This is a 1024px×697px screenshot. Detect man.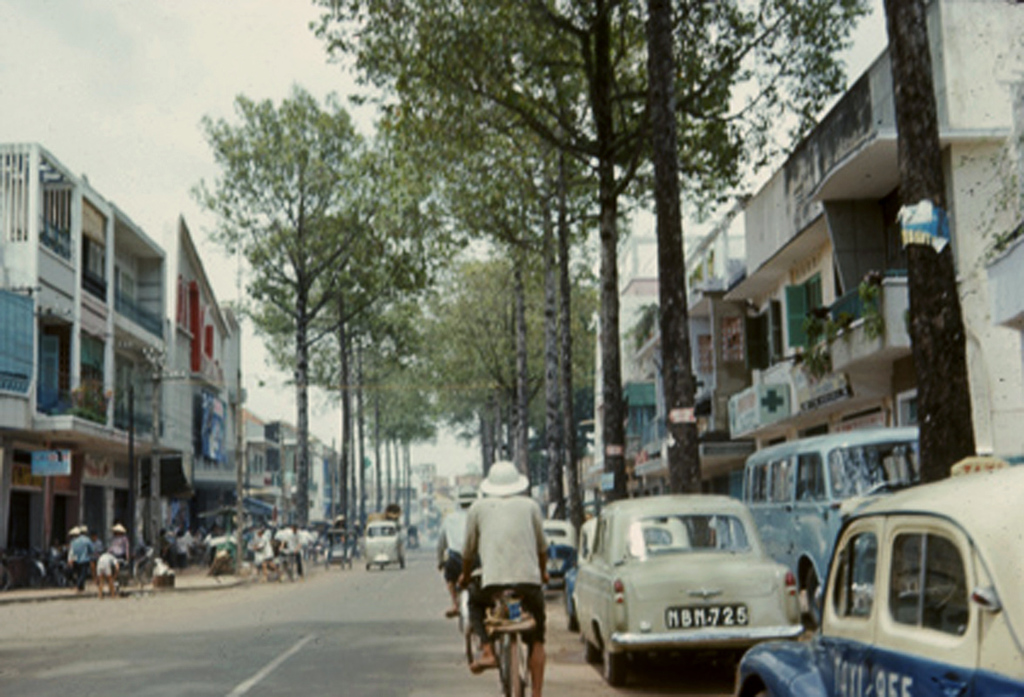
select_region(282, 520, 307, 570).
